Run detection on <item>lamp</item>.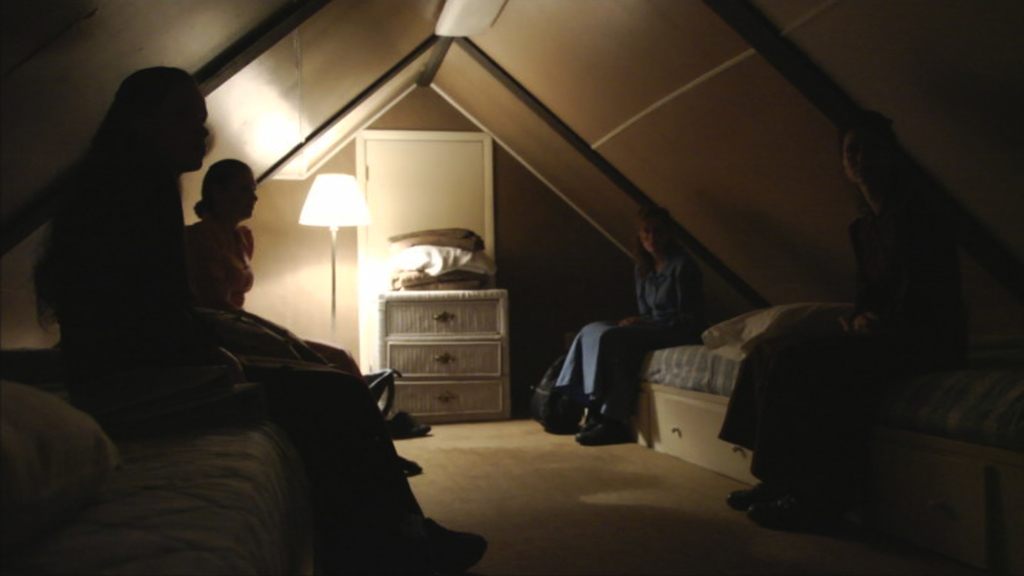
Result: (294, 161, 369, 344).
